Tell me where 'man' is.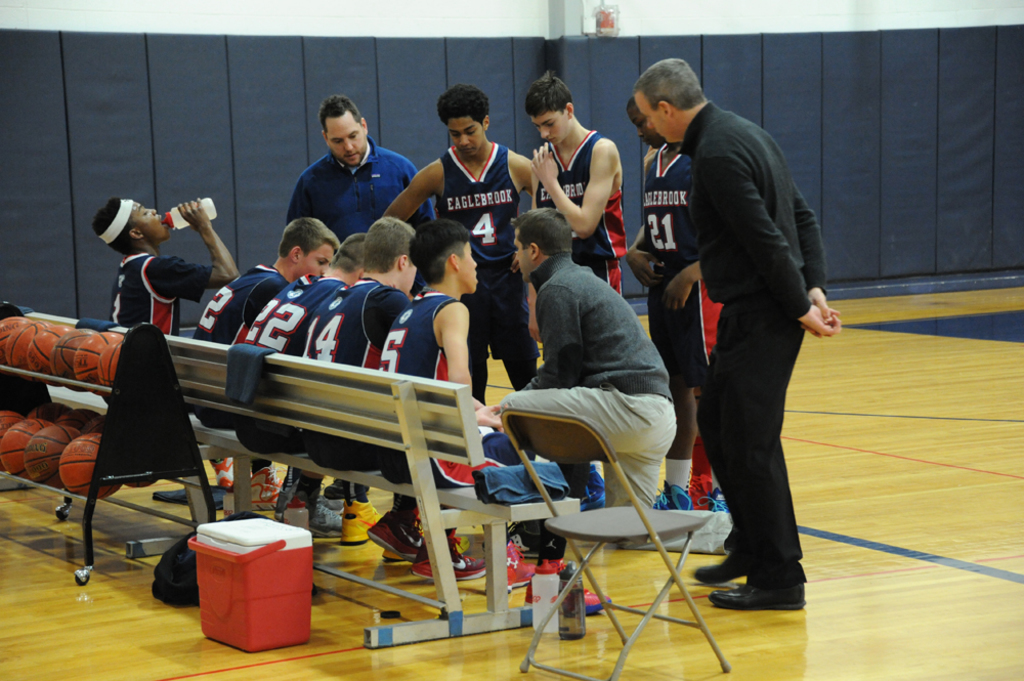
'man' is at crop(239, 235, 411, 563).
